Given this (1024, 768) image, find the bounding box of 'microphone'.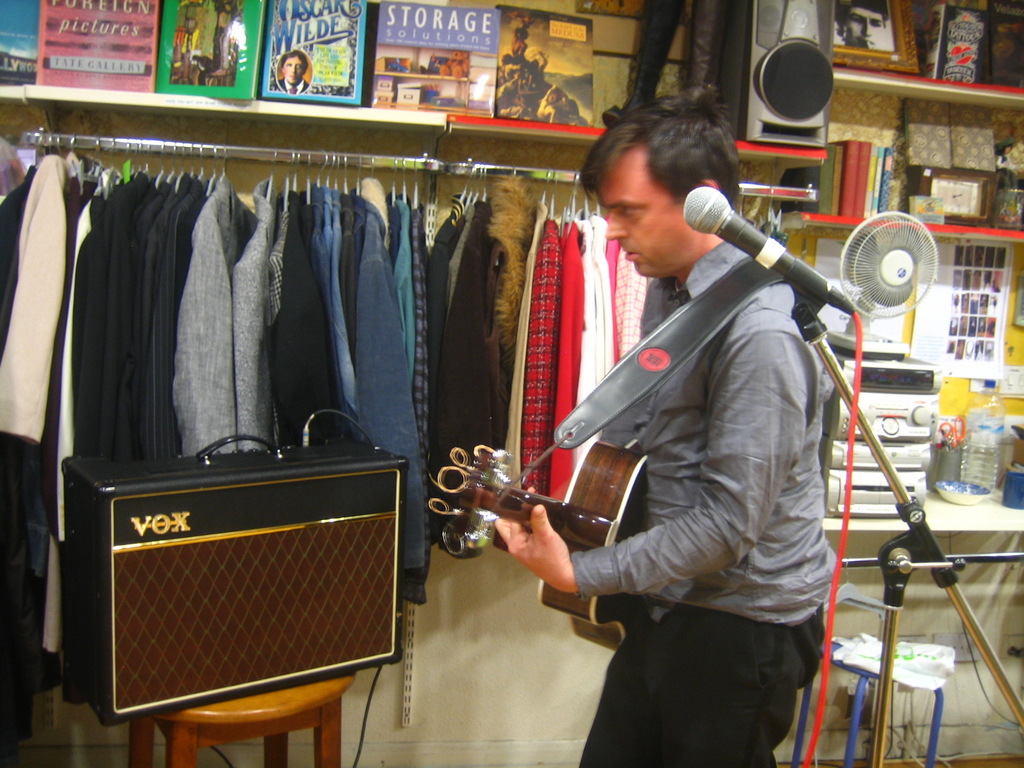
677, 186, 858, 319.
